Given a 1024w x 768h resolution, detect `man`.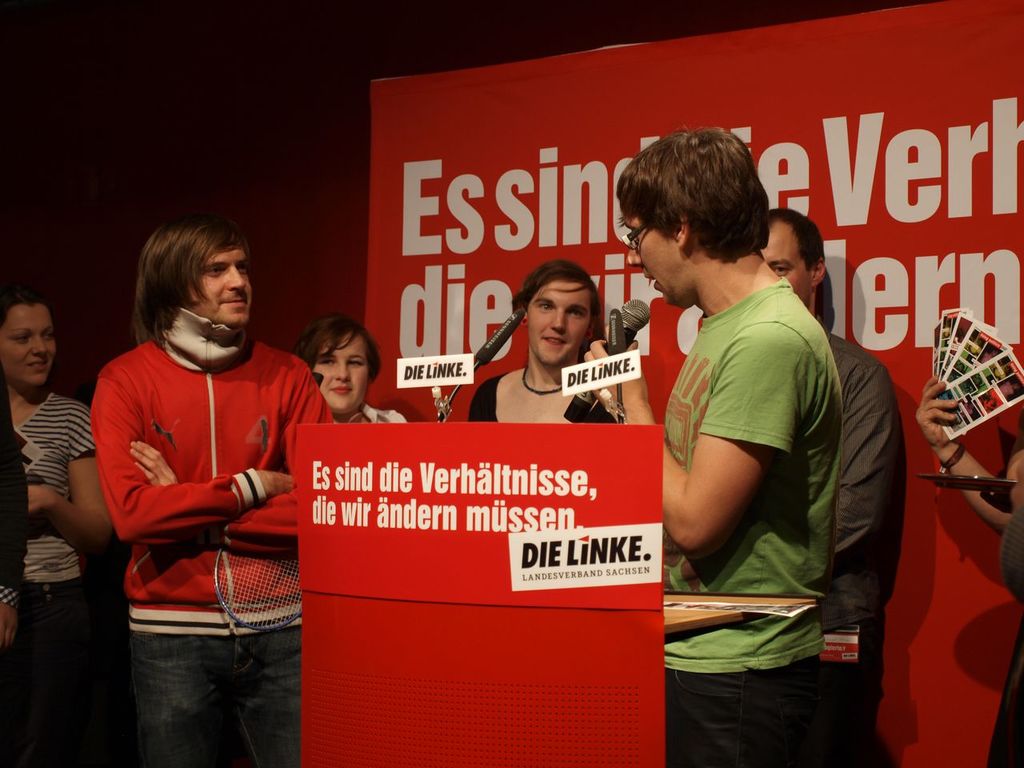
l=74, t=205, r=327, b=740.
